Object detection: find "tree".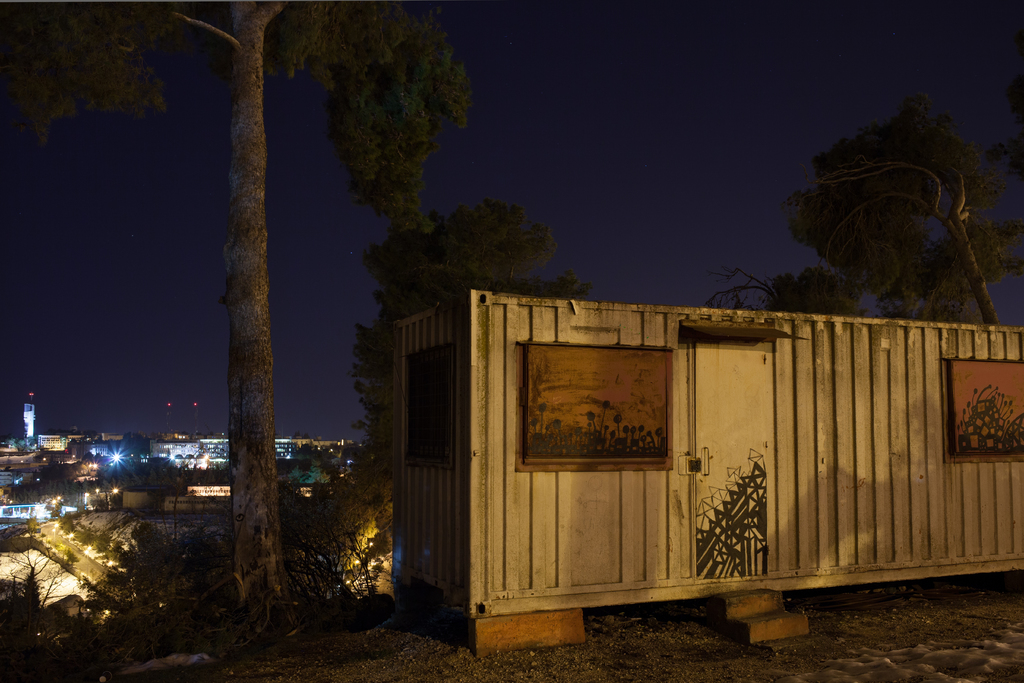
{"x1": 700, "y1": 262, "x2": 779, "y2": 313}.
